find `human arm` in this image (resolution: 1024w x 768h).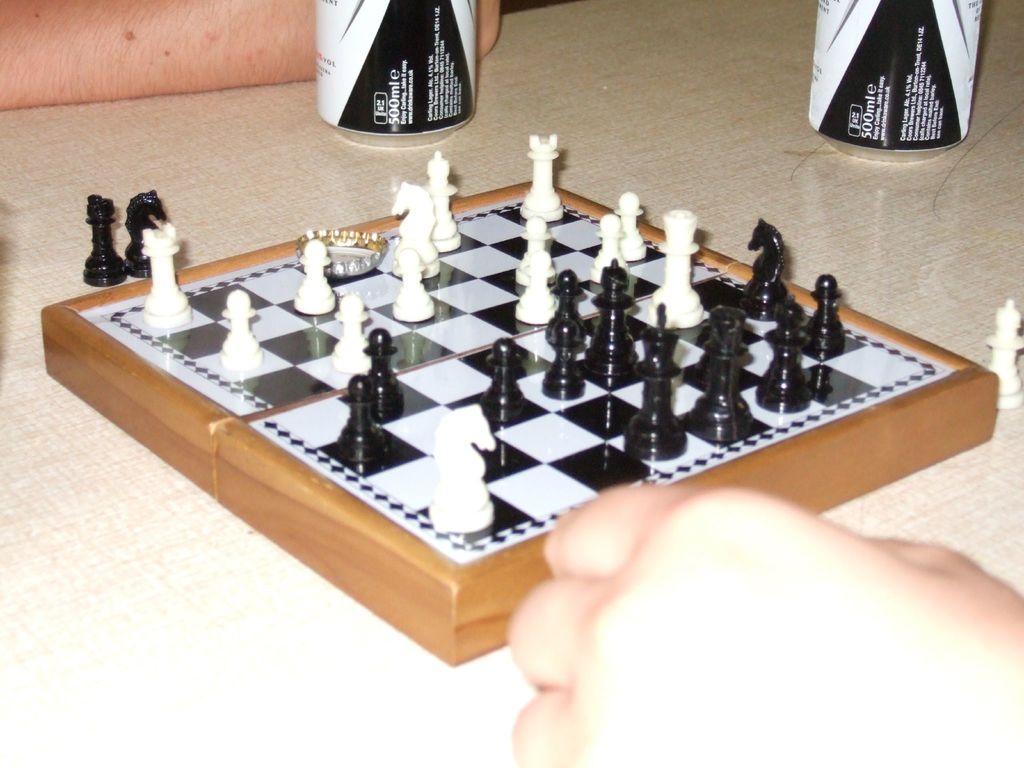
<bbox>494, 491, 1023, 767</bbox>.
